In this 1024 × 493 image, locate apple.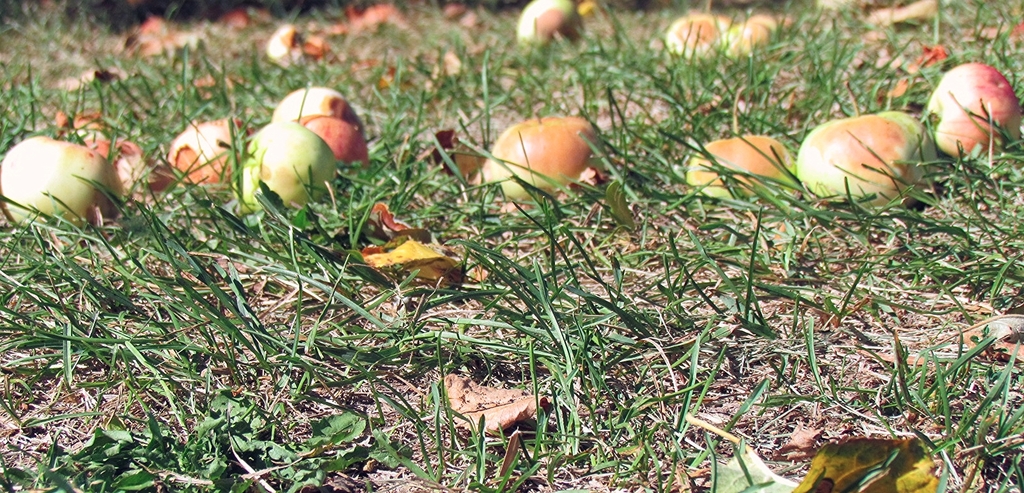
Bounding box: [167, 121, 255, 185].
